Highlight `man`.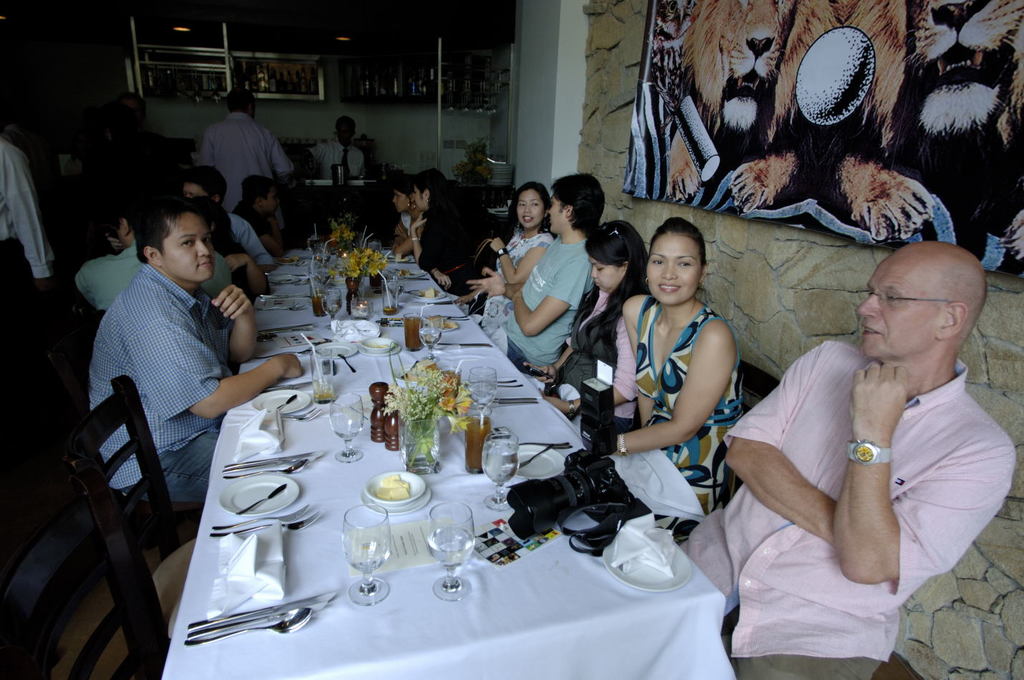
Highlighted region: (x1=79, y1=196, x2=304, y2=508).
